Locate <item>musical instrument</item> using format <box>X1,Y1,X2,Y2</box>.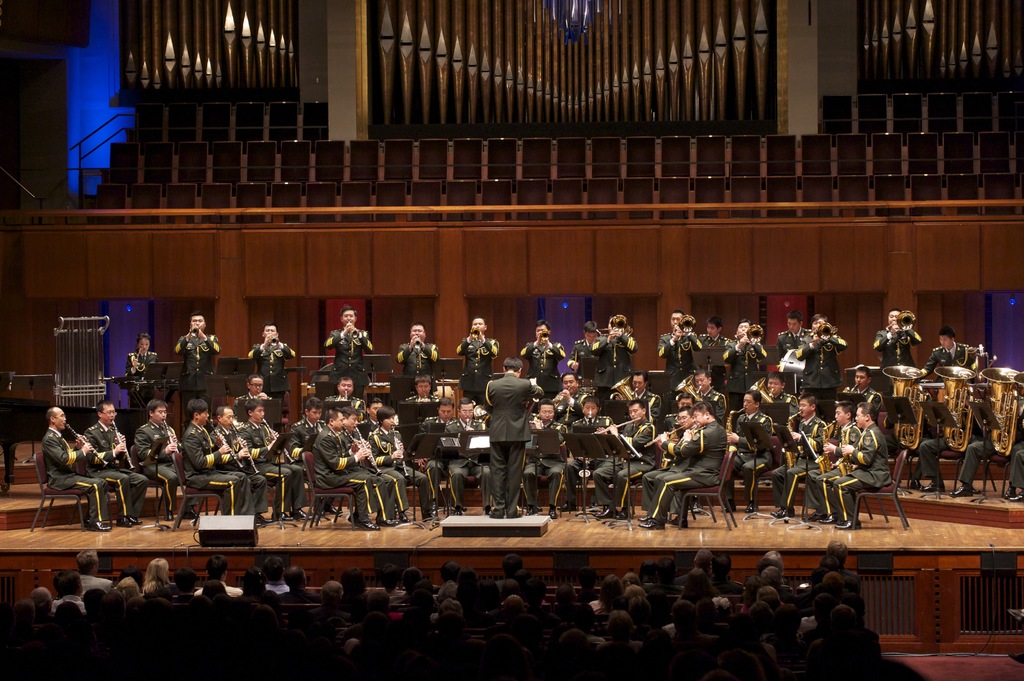
<box>462,417,471,428</box>.
